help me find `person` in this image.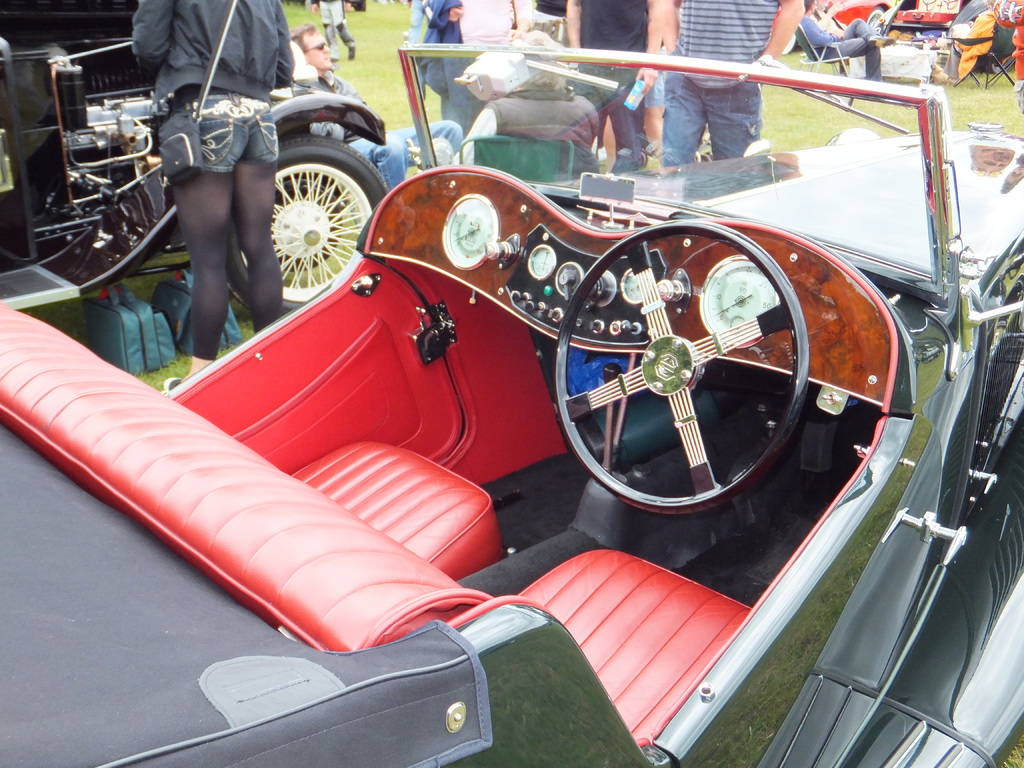
Found it: (left=557, top=0, right=671, bottom=173).
